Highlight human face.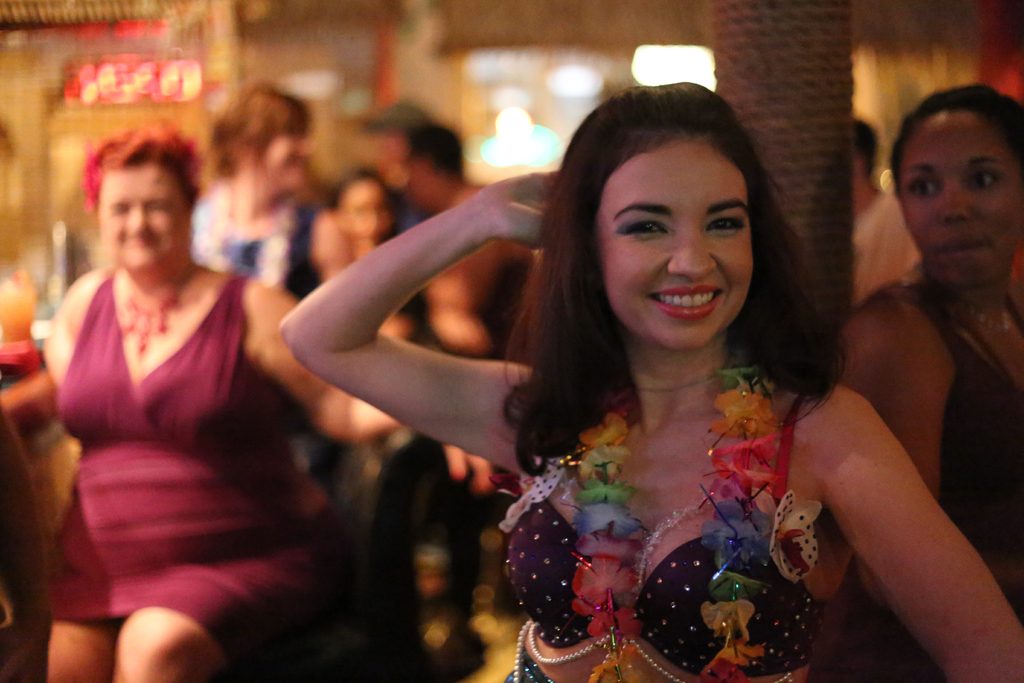
Highlighted region: {"left": 597, "top": 135, "right": 752, "bottom": 344}.
